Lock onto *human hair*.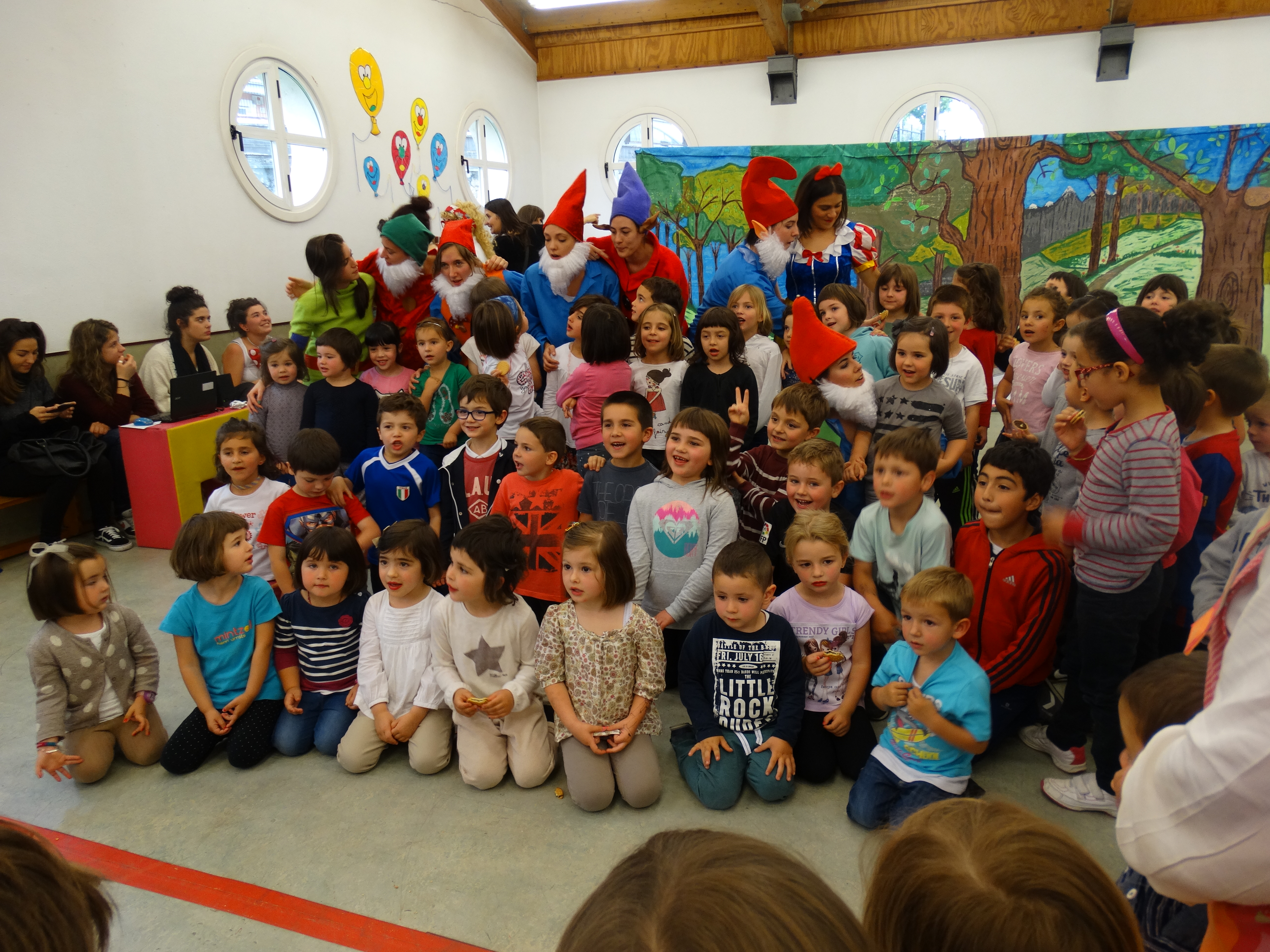
Locked: [x1=93, y1=126, x2=109, y2=144].
